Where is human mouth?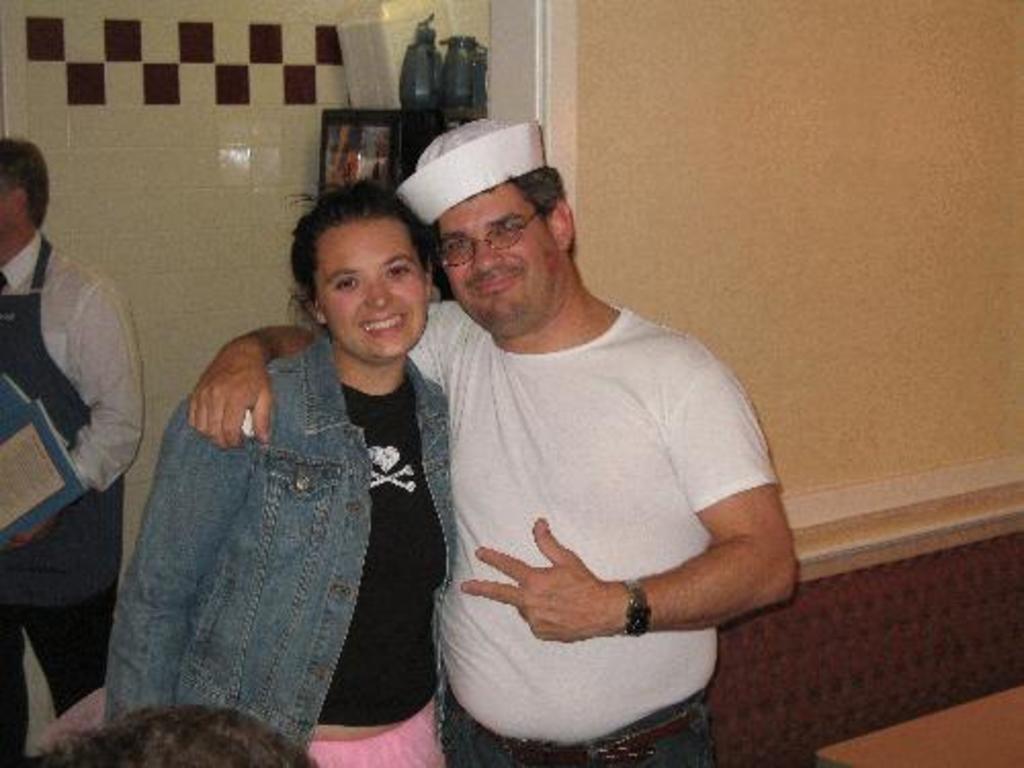
region(358, 311, 406, 338).
